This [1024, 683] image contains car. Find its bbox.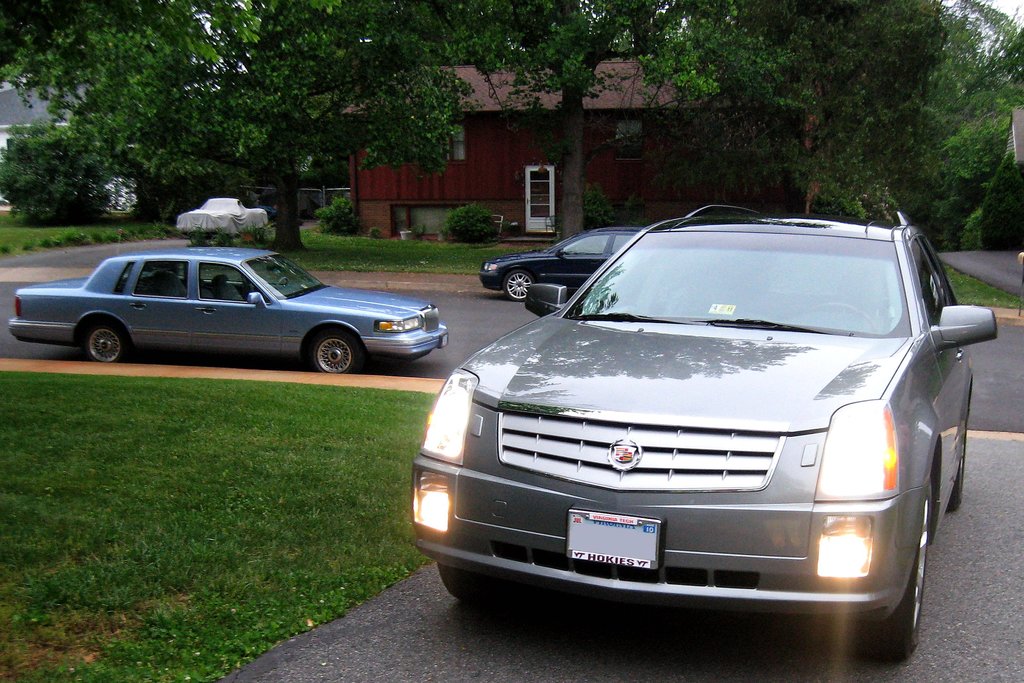
Rect(6, 235, 449, 374).
